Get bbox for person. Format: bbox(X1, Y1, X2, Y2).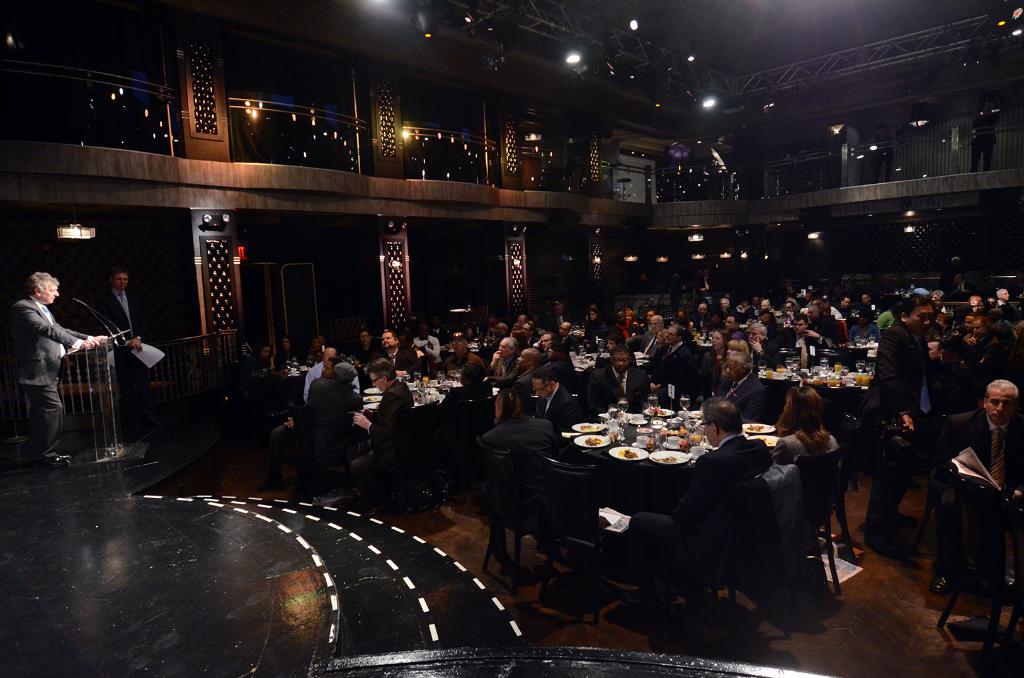
bbox(349, 352, 419, 522).
